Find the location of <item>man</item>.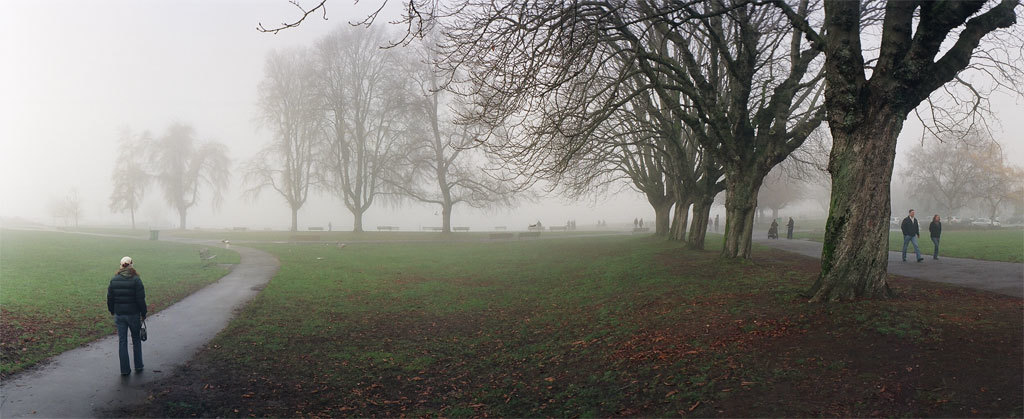
Location: (92,254,148,372).
